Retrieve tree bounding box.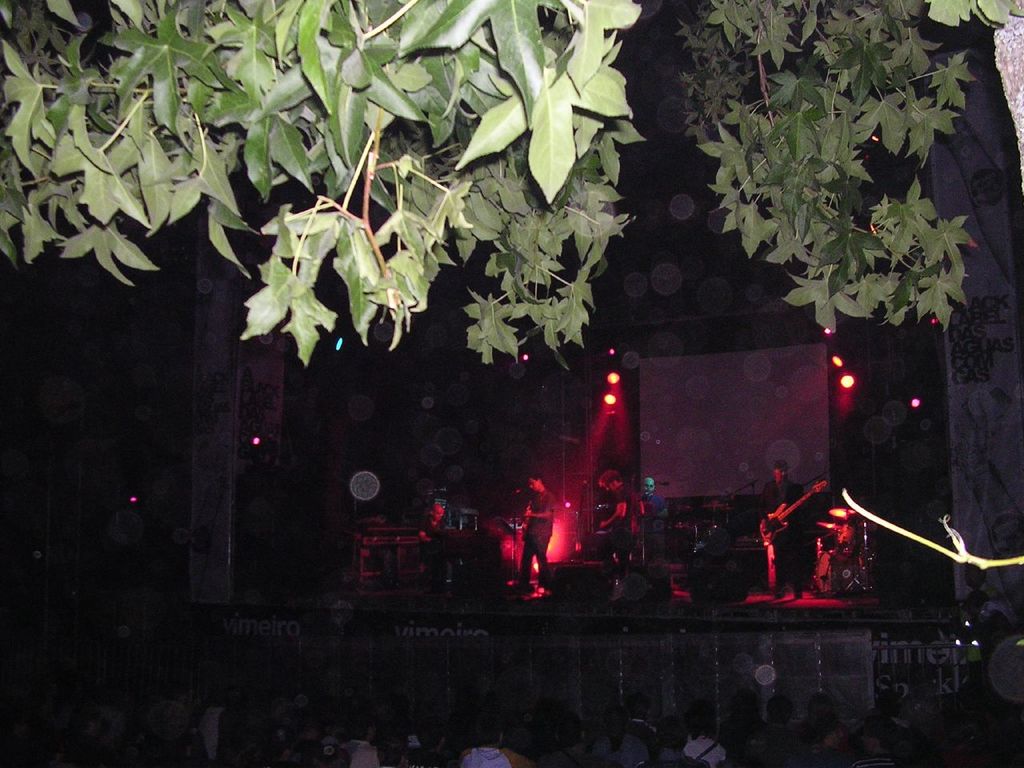
Bounding box: <bbox>0, 0, 1023, 410</bbox>.
